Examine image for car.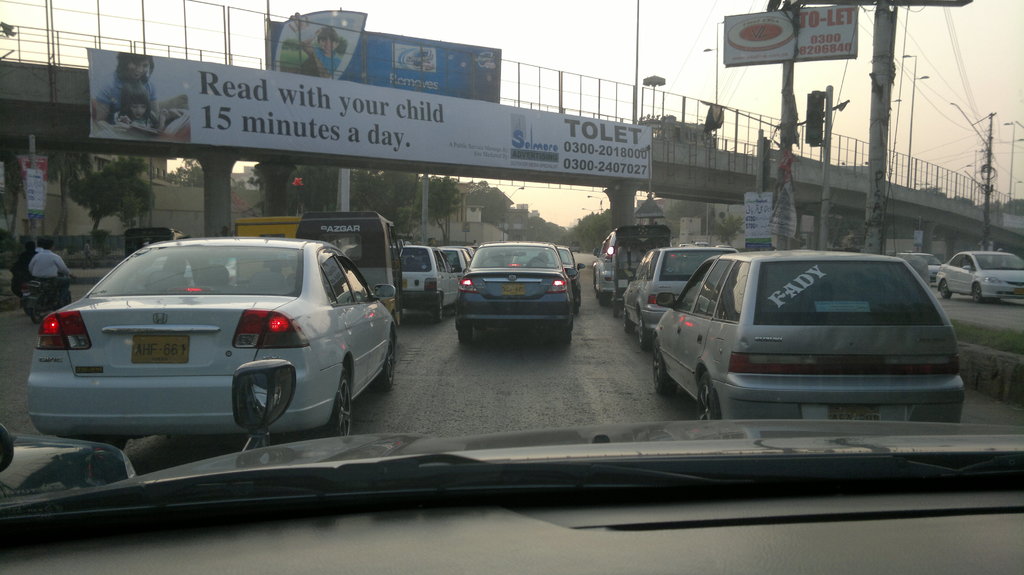
Examination result: x1=650, y1=245, x2=967, y2=423.
